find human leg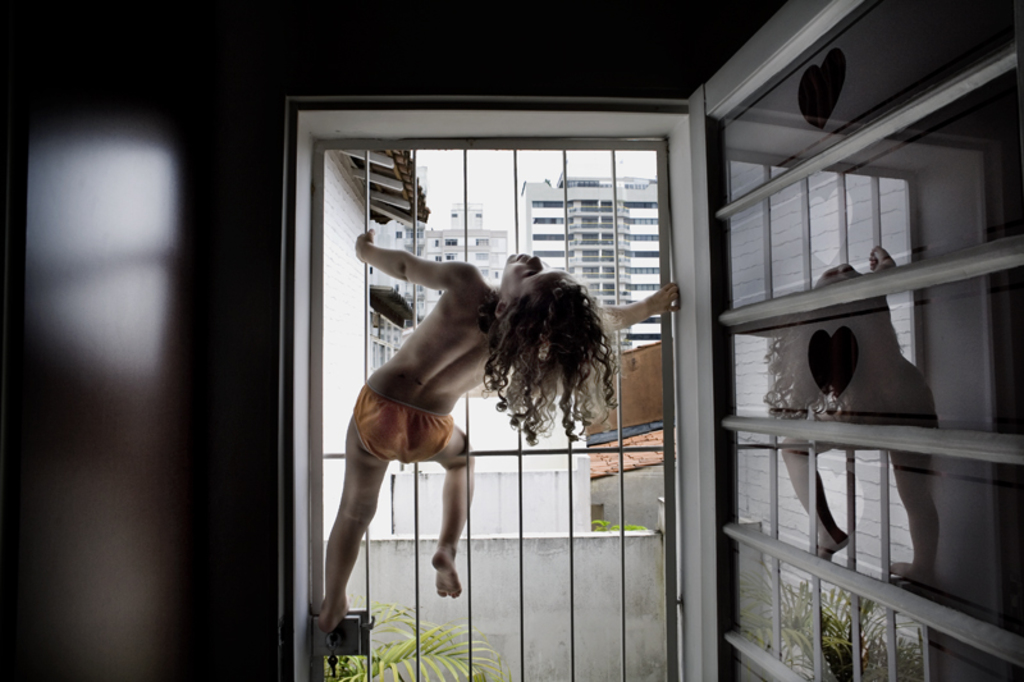
<region>315, 383, 392, 617</region>
